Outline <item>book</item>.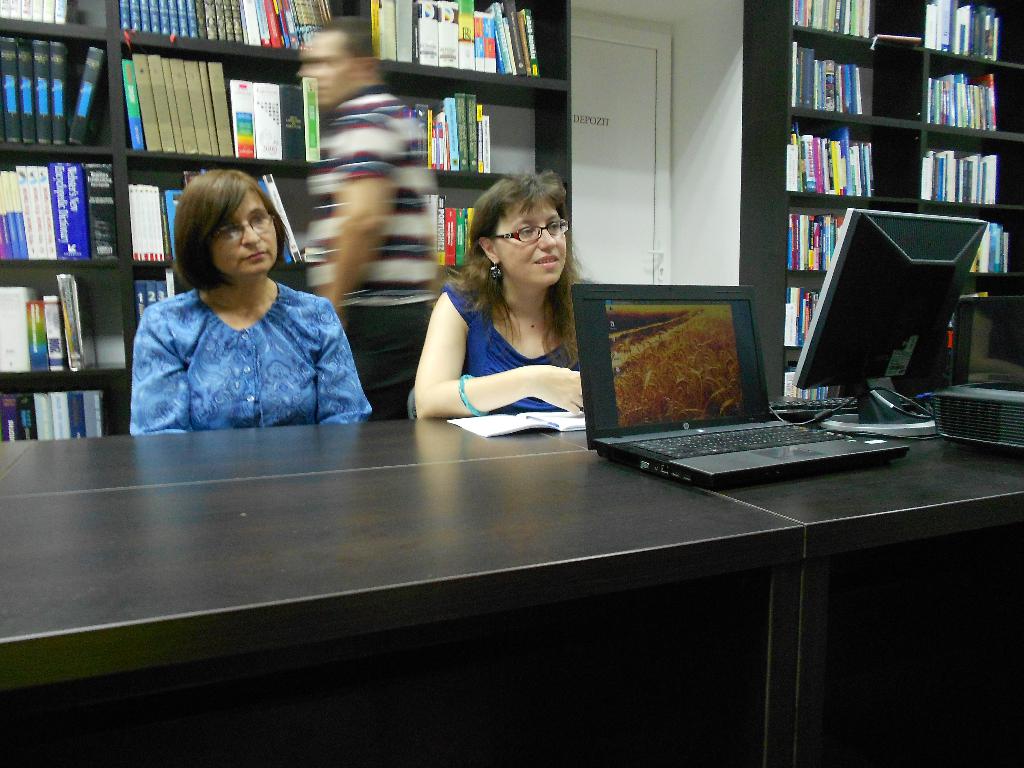
Outline: (x1=933, y1=0, x2=947, y2=45).
